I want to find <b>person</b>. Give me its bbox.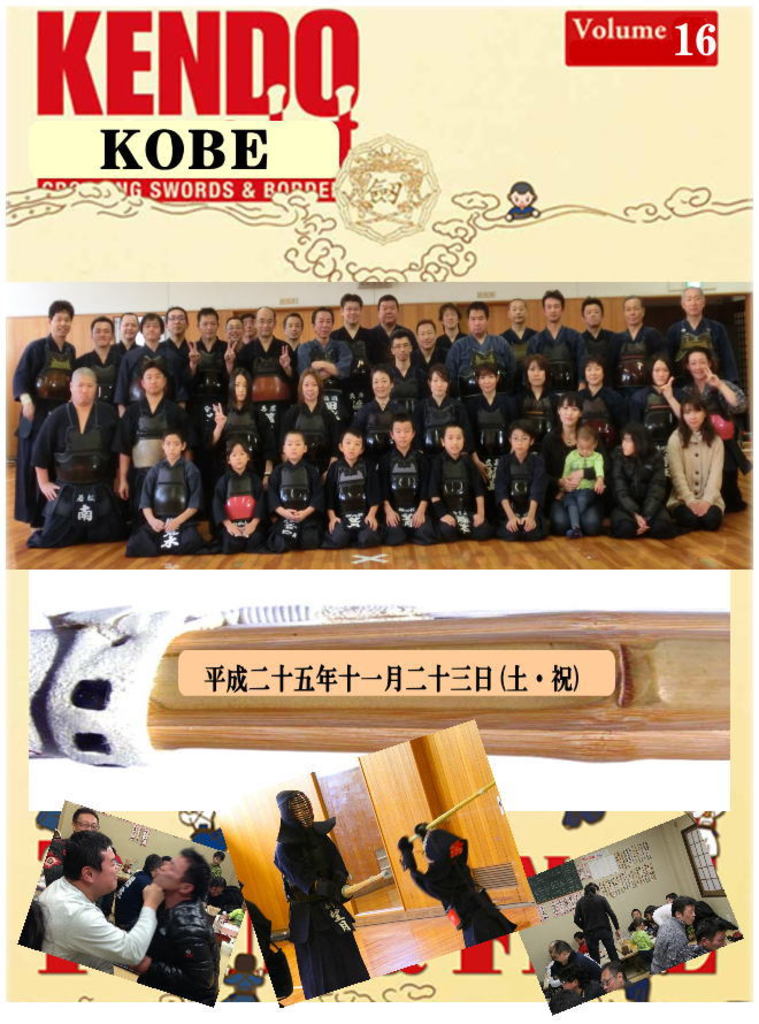
crop(261, 797, 344, 1004).
